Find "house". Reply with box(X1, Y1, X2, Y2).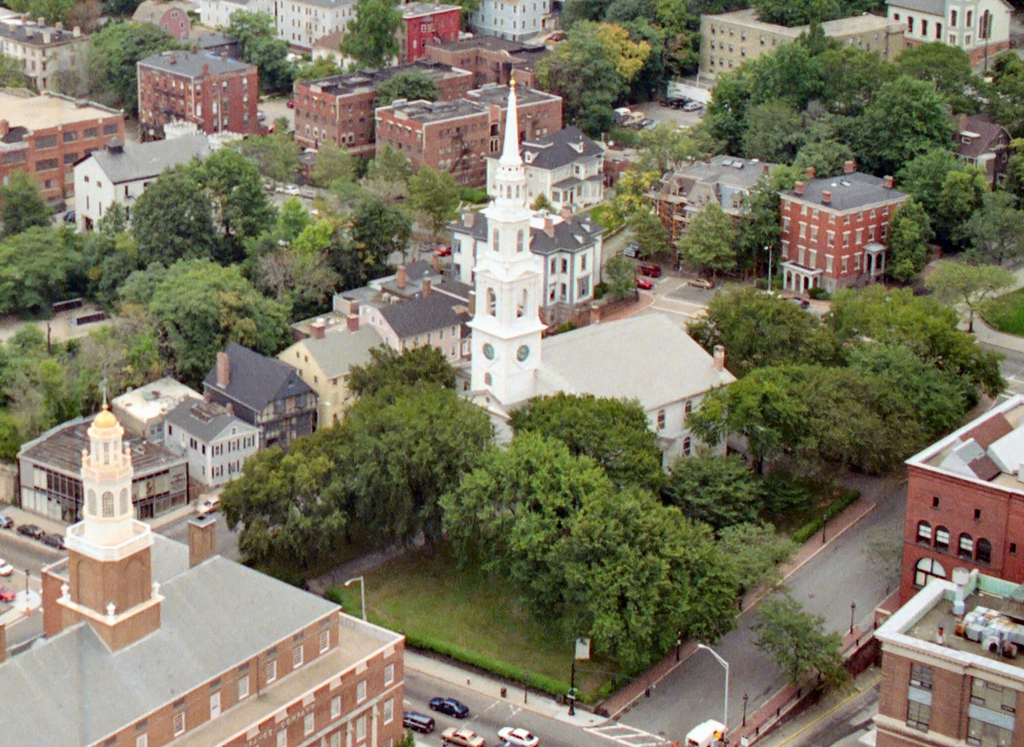
box(26, 413, 179, 529).
